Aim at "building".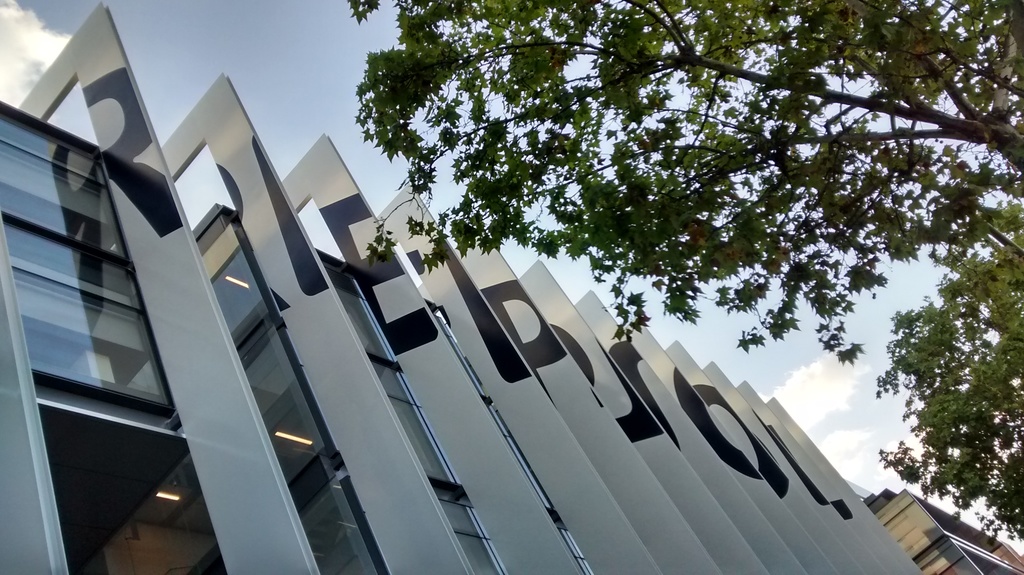
Aimed at (left=0, top=0, right=922, bottom=574).
